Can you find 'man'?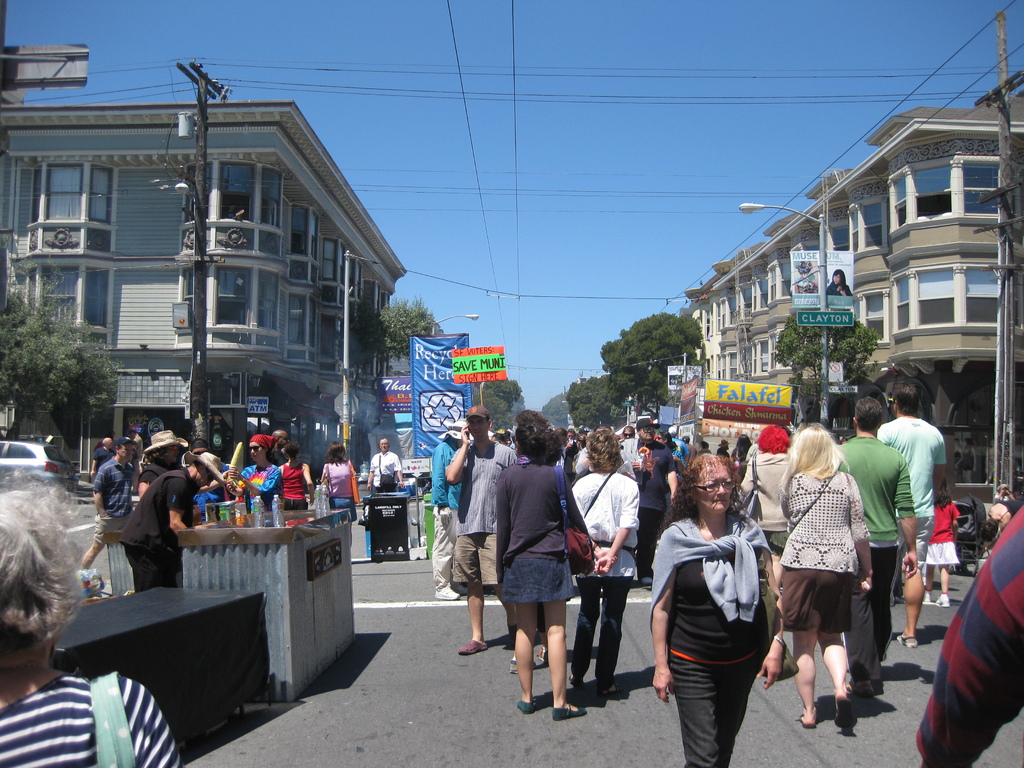
Yes, bounding box: 68:436:143:590.
